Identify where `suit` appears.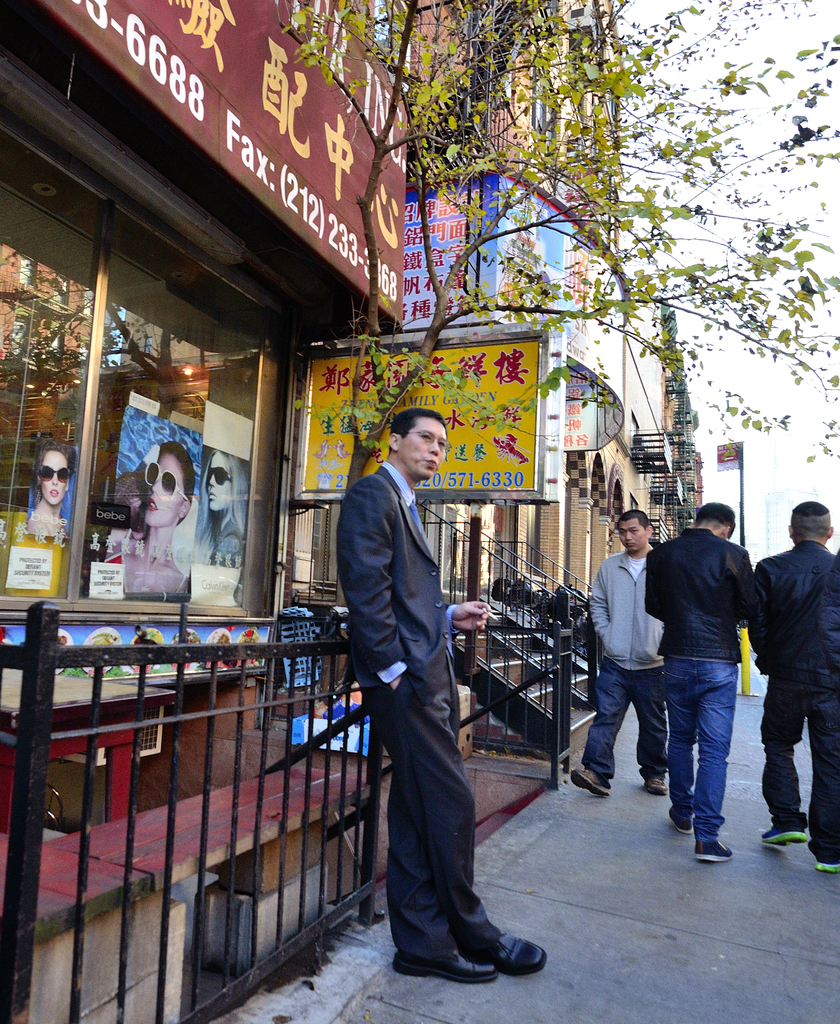
Appears at (left=325, top=433, right=525, bottom=959).
